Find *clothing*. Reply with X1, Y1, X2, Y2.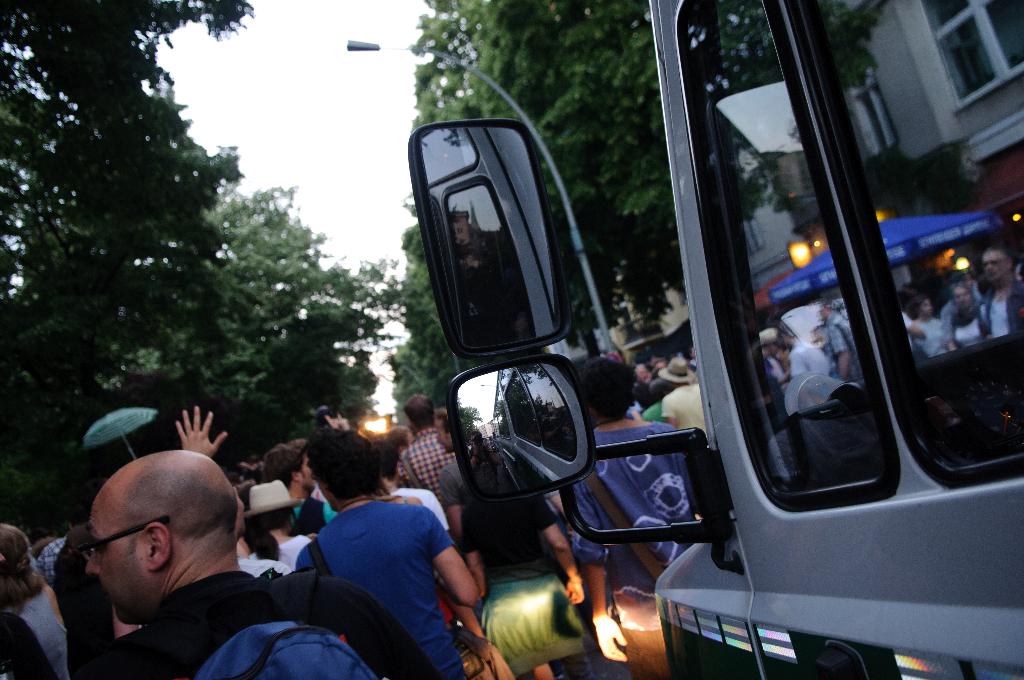
396, 420, 459, 509.
